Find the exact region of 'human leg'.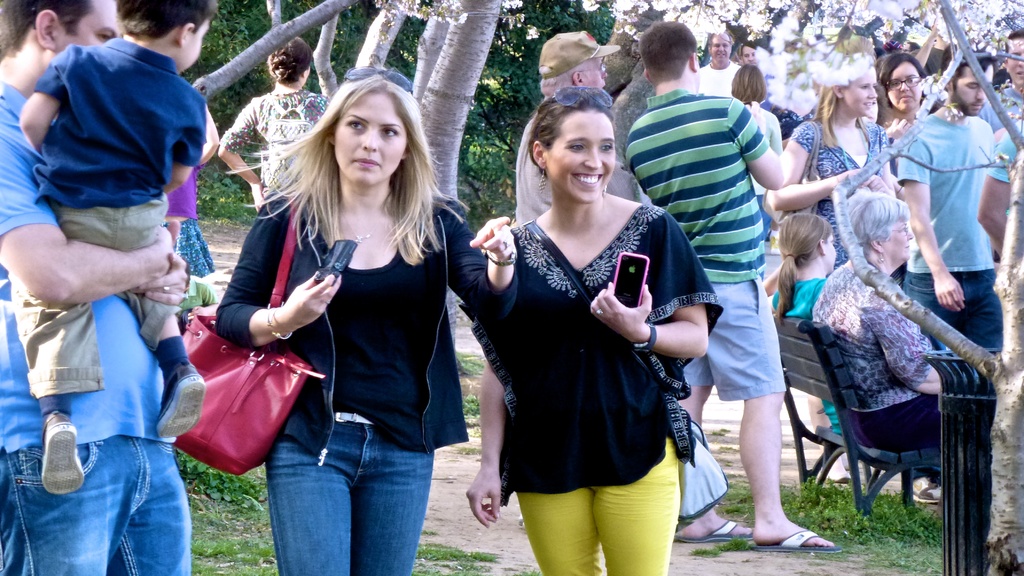
Exact region: <box>739,335,810,560</box>.
